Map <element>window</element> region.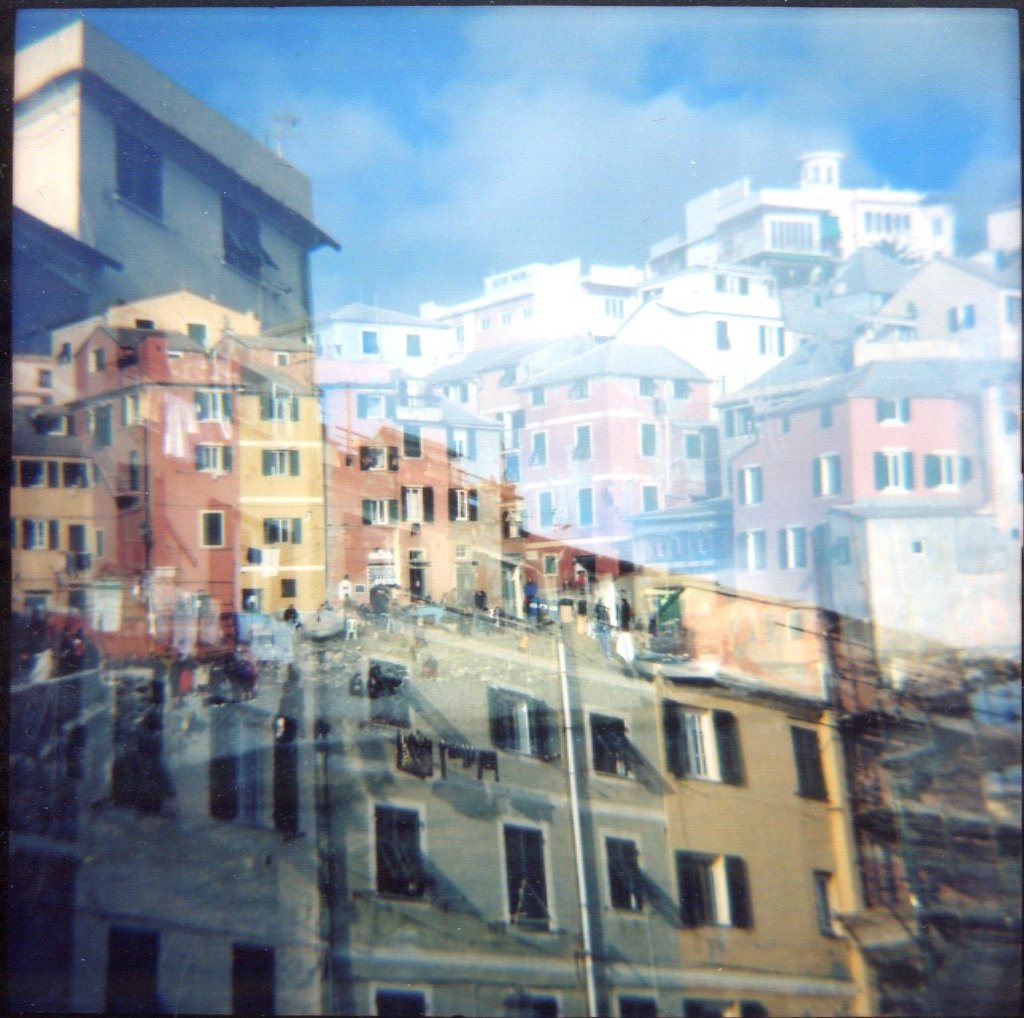
Mapped to {"x1": 754, "y1": 328, "x2": 786, "y2": 357}.
